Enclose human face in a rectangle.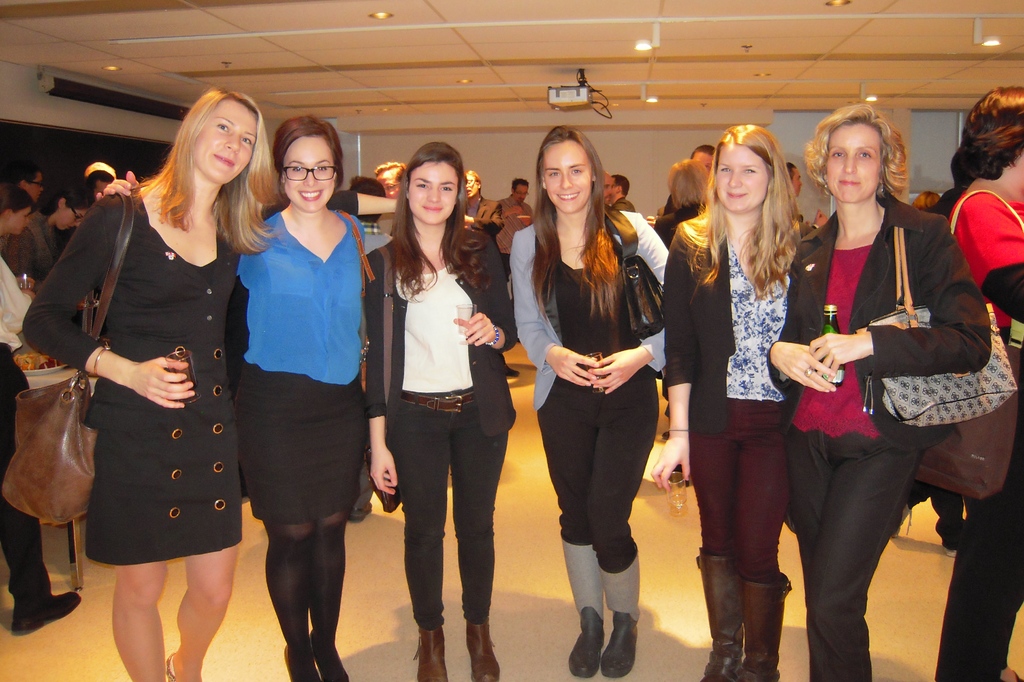
<bbox>380, 173, 401, 196</bbox>.
